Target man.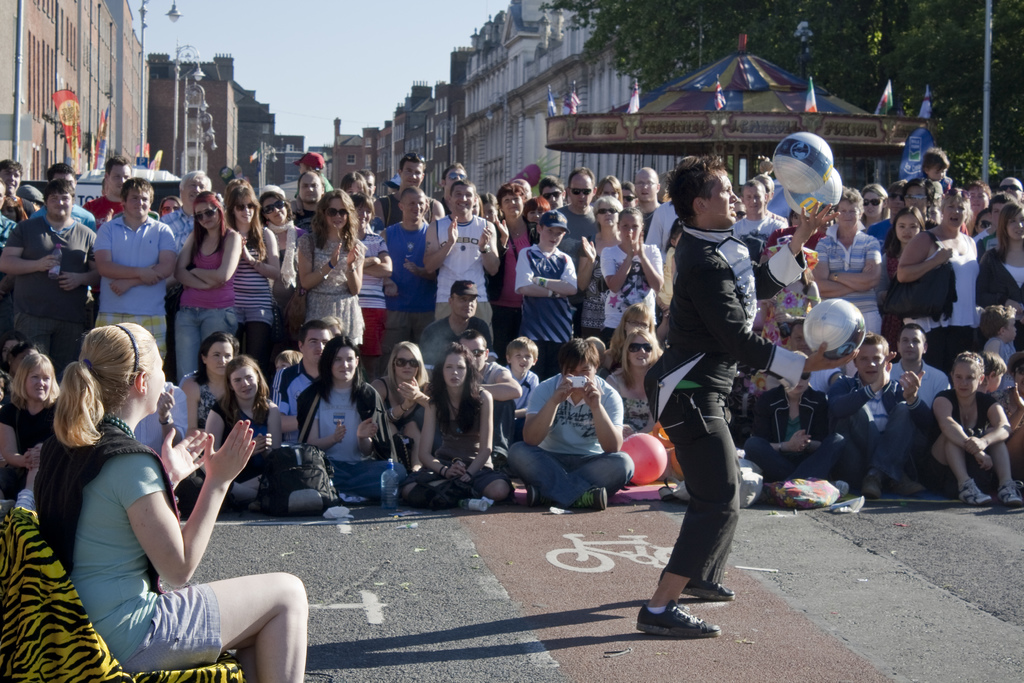
Target region: [x1=888, y1=321, x2=952, y2=408].
